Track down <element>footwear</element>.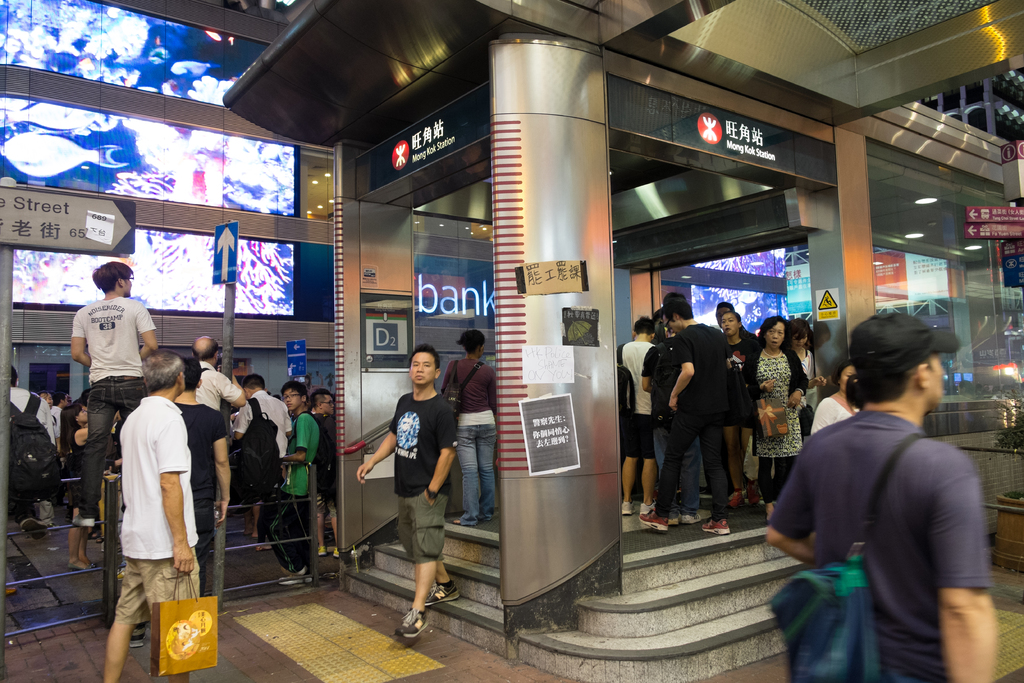
Tracked to x1=764, y1=513, x2=773, y2=525.
